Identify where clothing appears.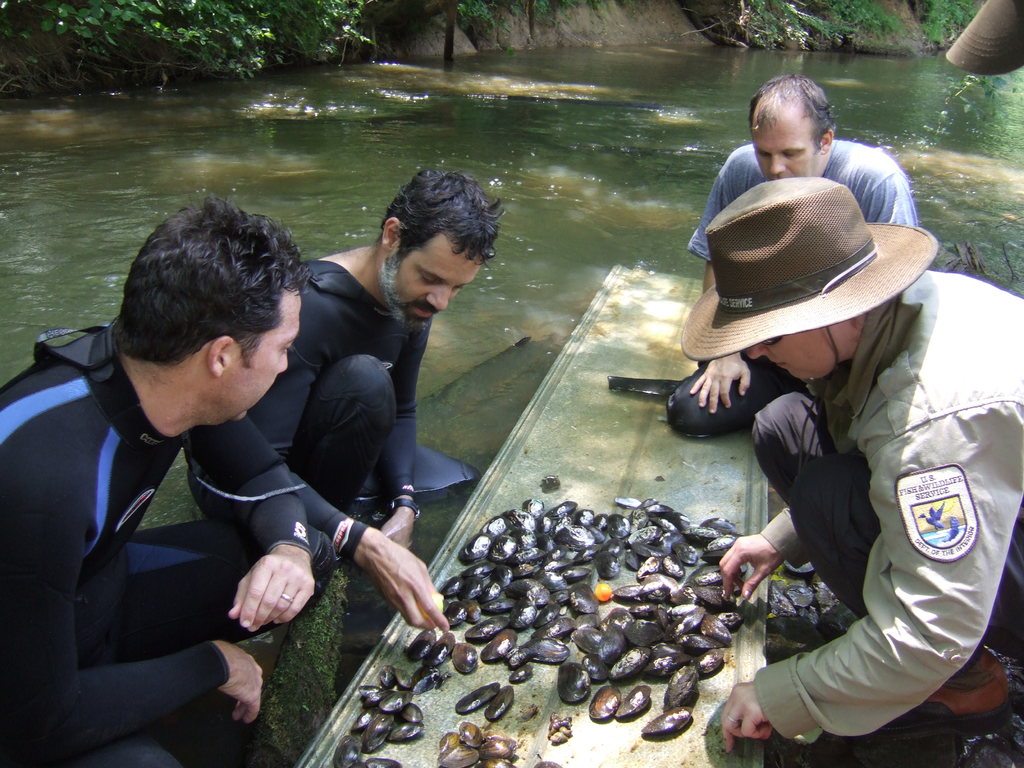
Appears at crop(188, 260, 477, 552).
